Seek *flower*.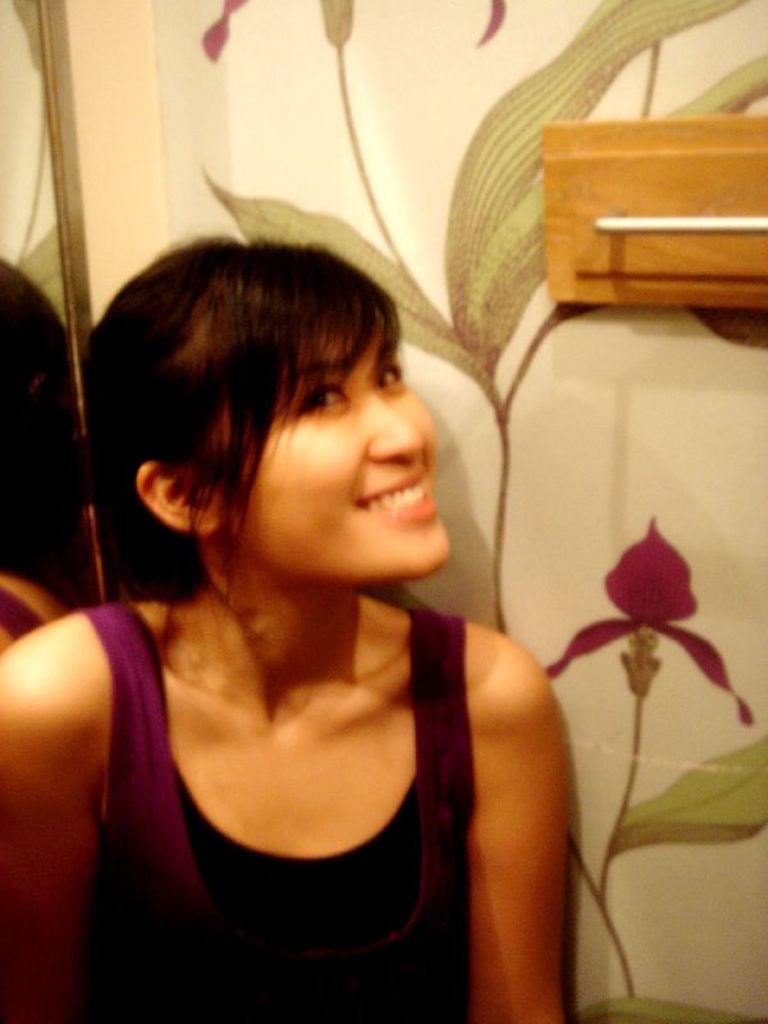
region(547, 513, 754, 723).
